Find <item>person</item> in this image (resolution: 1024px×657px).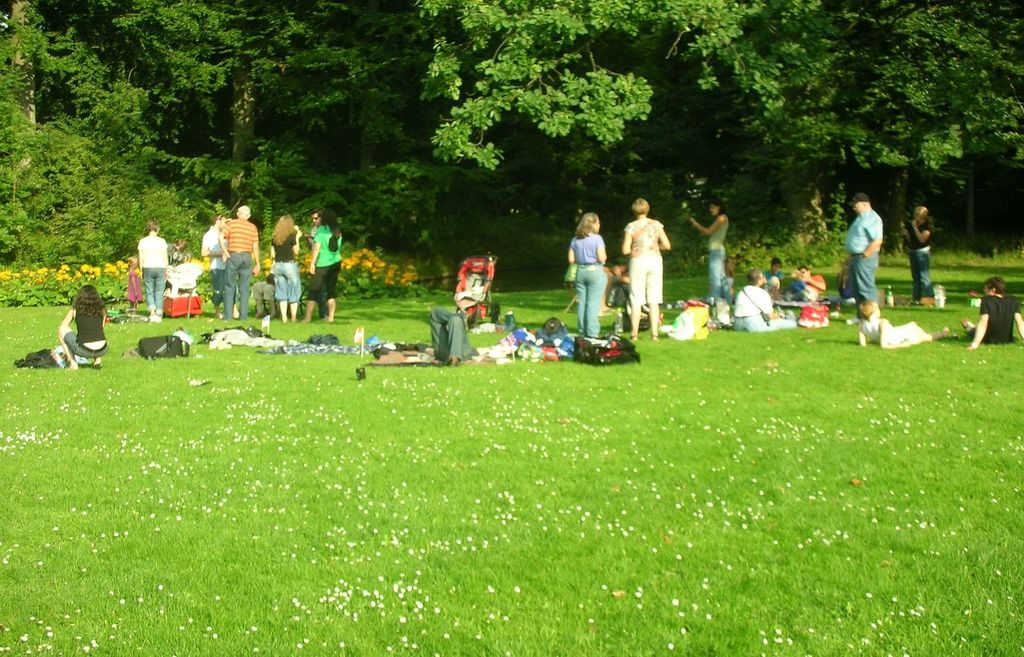
(688,199,734,321).
